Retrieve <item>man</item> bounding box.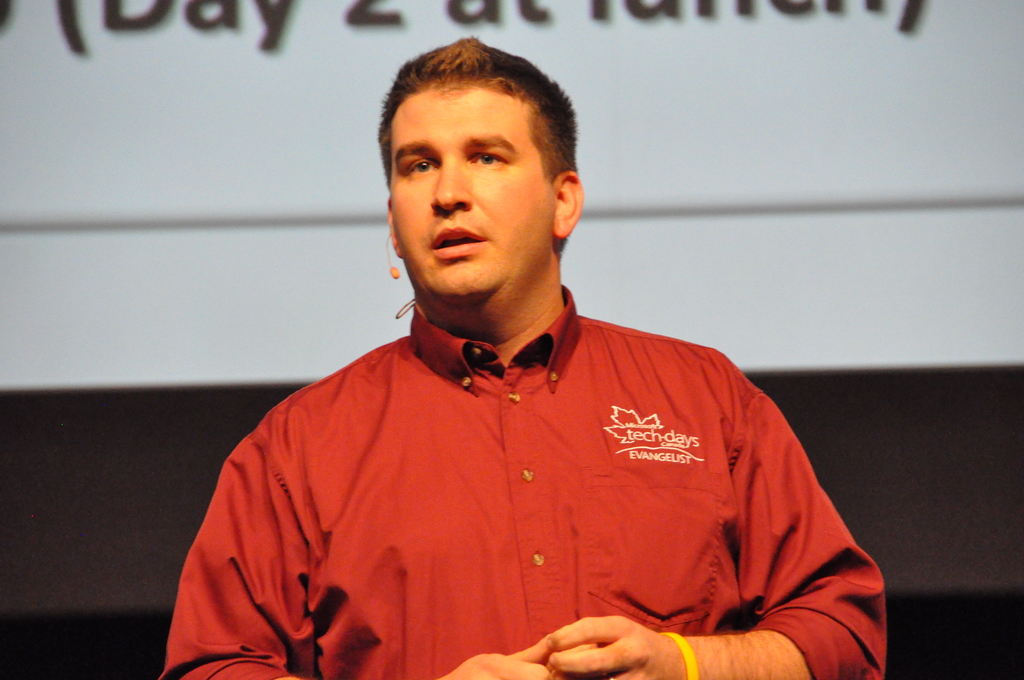
Bounding box: locate(172, 55, 893, 673).
